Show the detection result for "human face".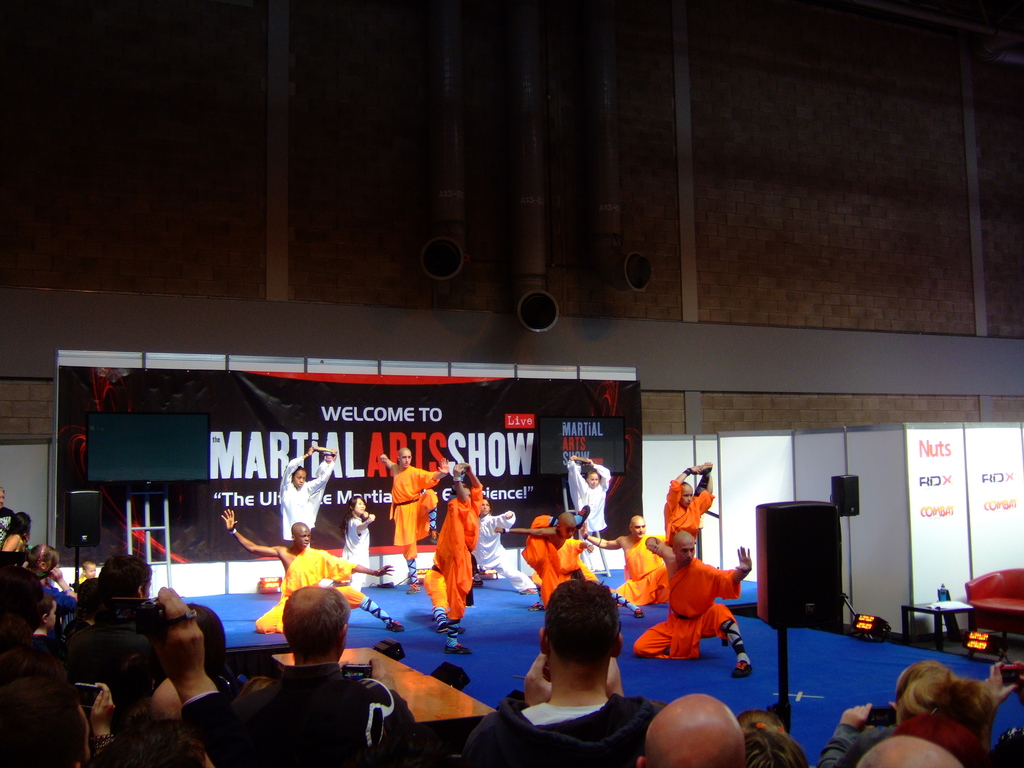
{"left": 673, "top": 541, "right": 697, "bottom": 564}.
